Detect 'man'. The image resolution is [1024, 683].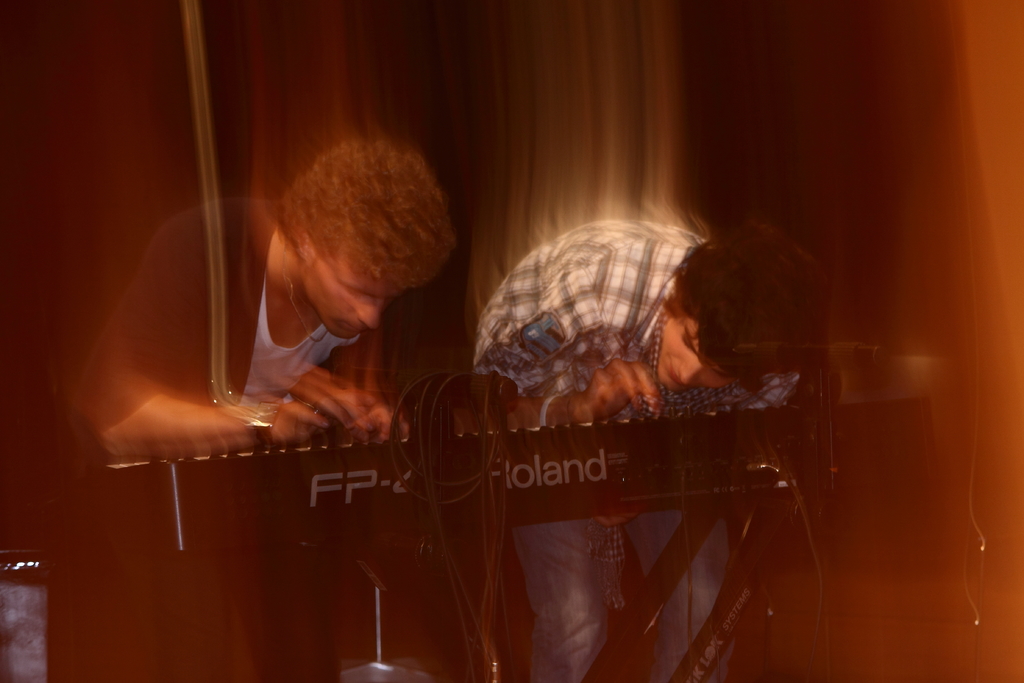
481/218/840/682.
